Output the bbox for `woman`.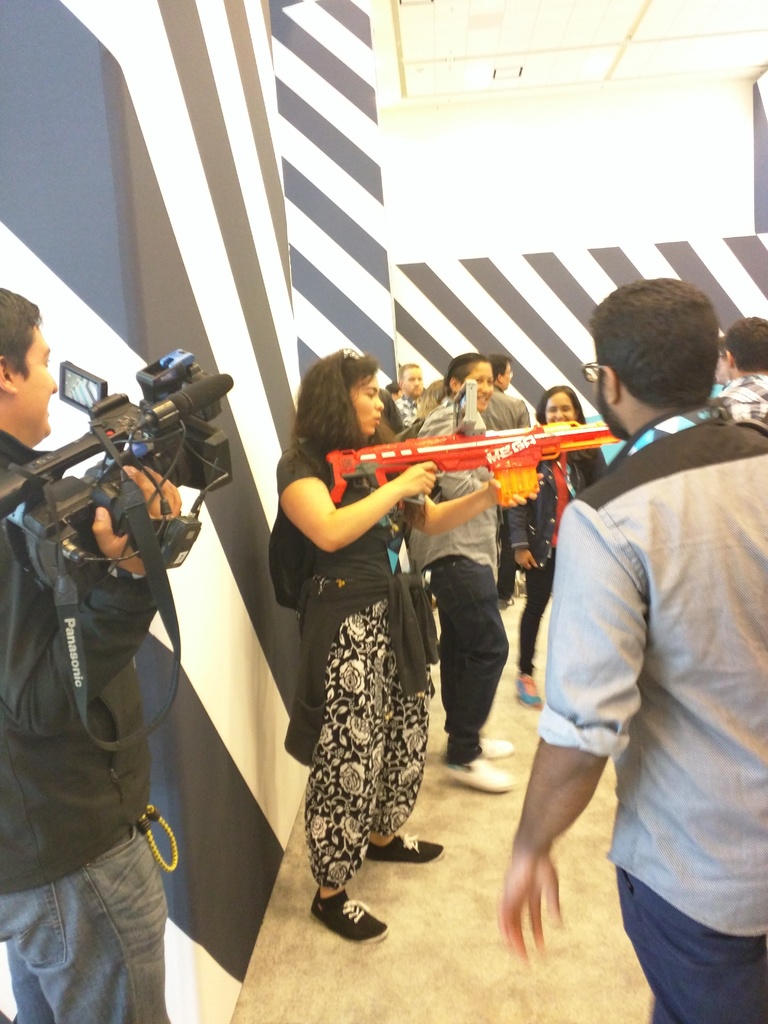
<bbox>397, 352, 516, 803</bbox>.
